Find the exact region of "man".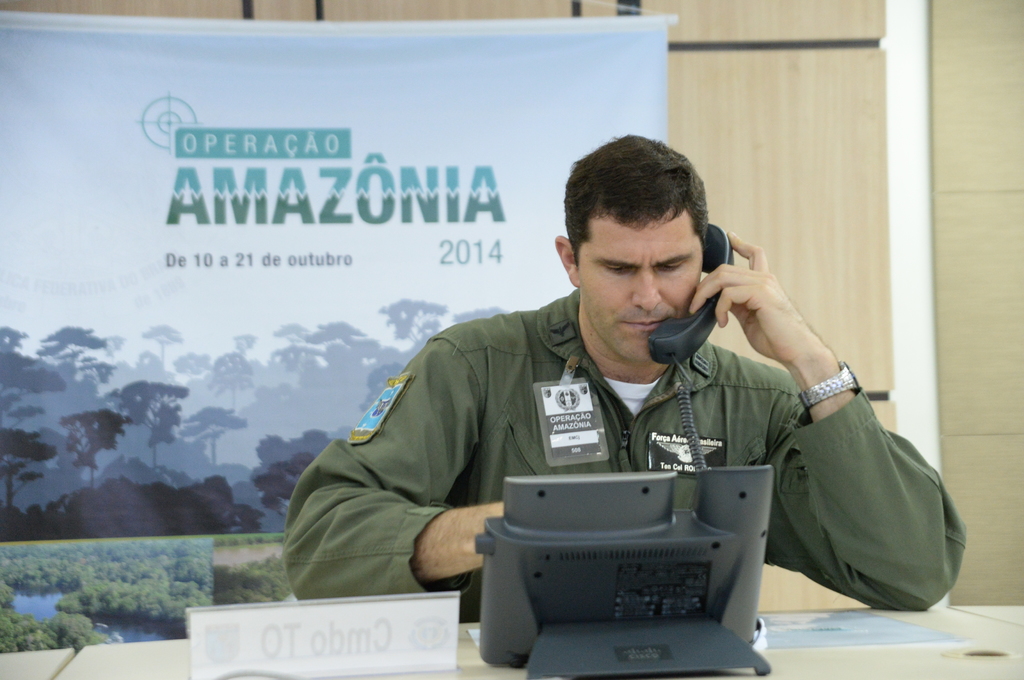
Exact region: <box>270,127,959,630</box>.
